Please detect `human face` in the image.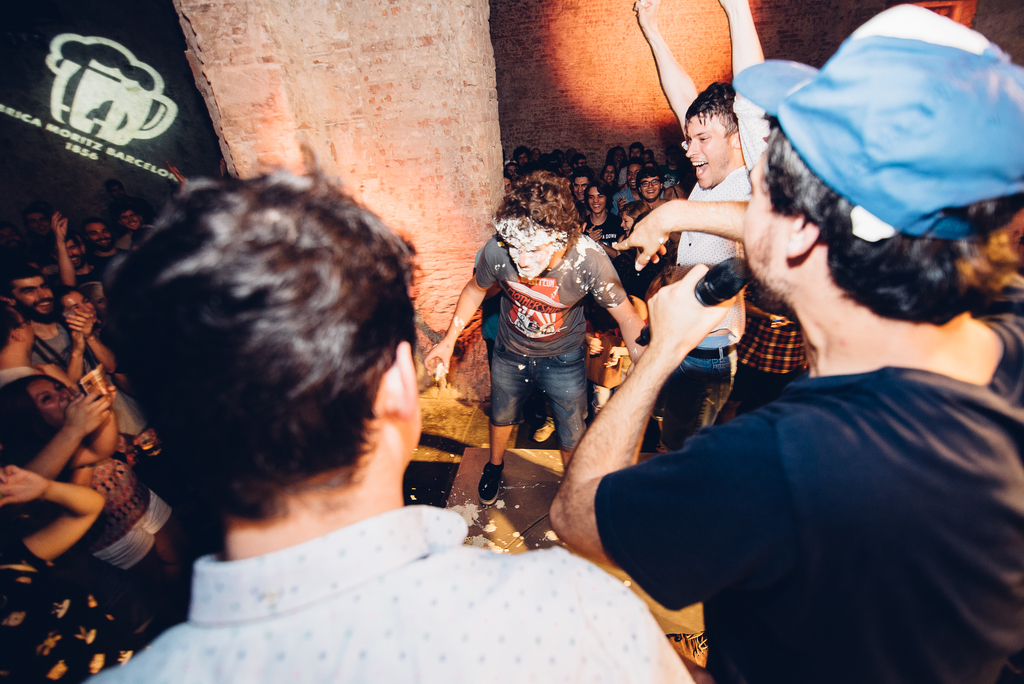
detection(13, 276, 53, 316).
